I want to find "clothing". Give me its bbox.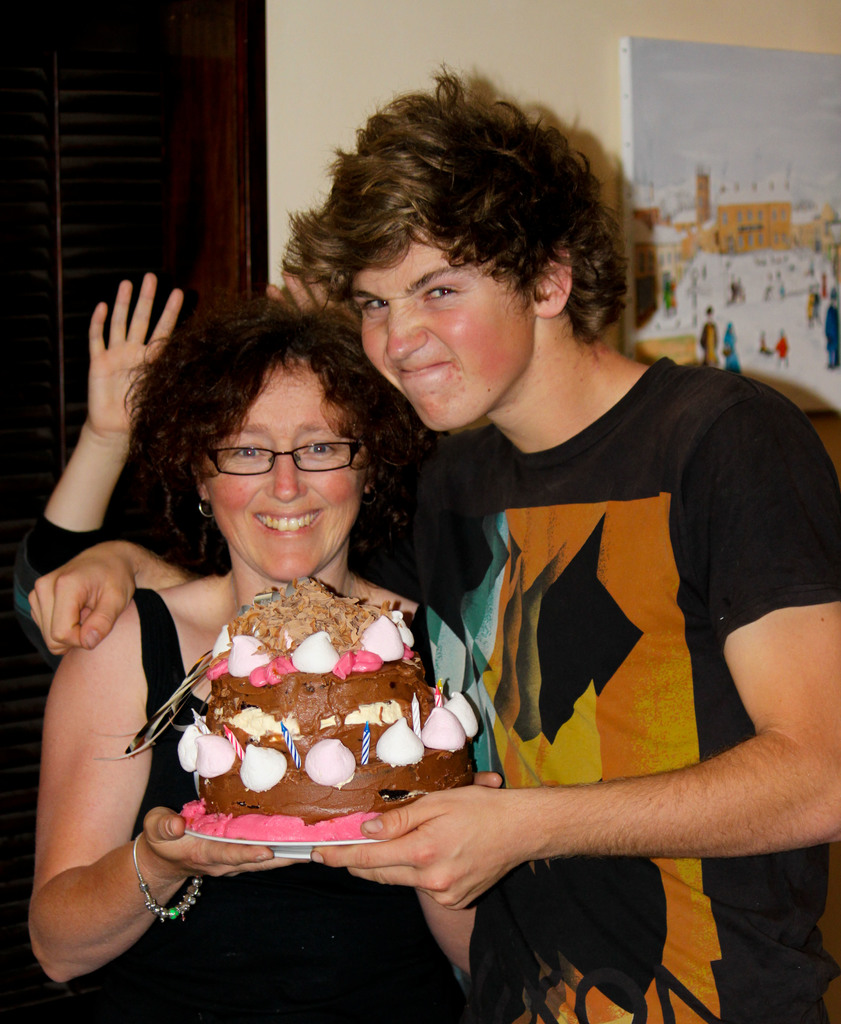
bbox(341, 248, 801, 988).
